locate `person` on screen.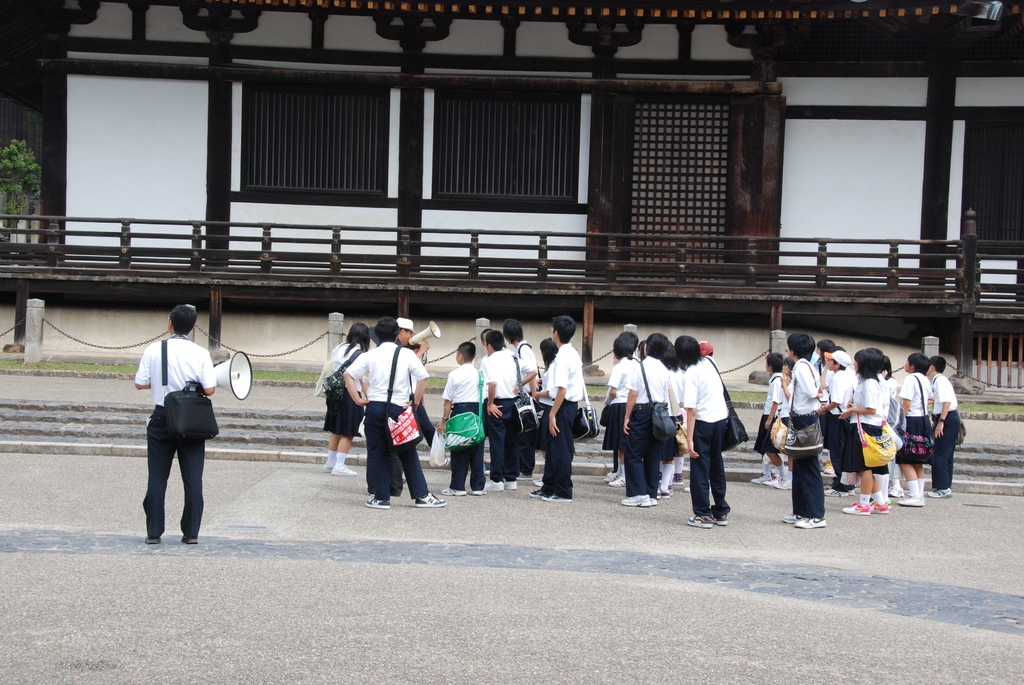
On screen at bbox(883, 359, 899, 497).
